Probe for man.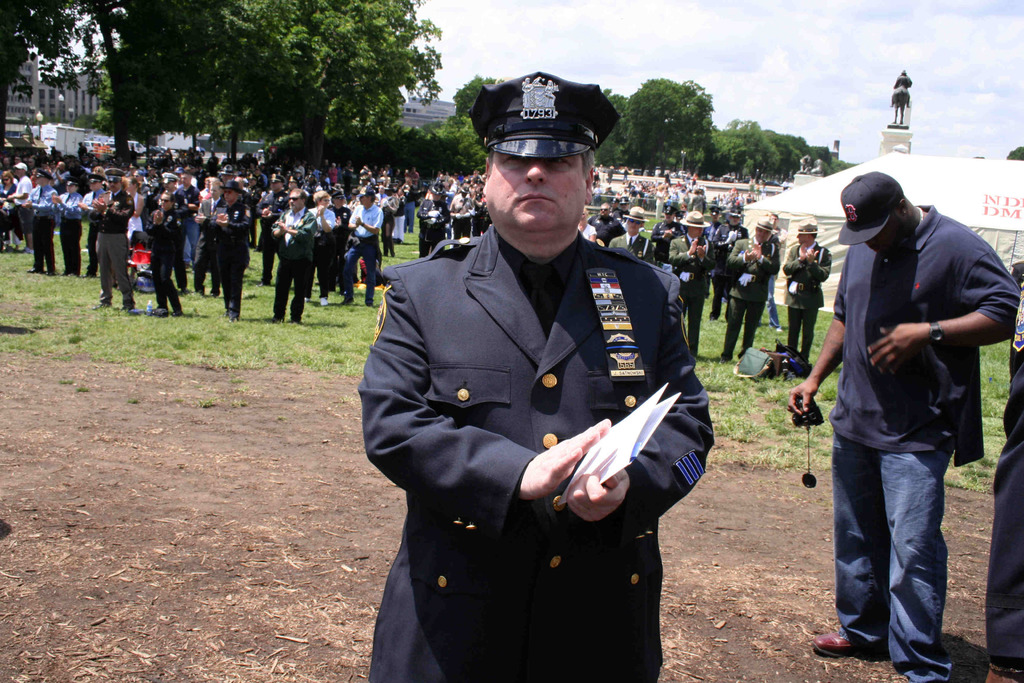
Probe result: Rect(351, 68, 719, 682).
